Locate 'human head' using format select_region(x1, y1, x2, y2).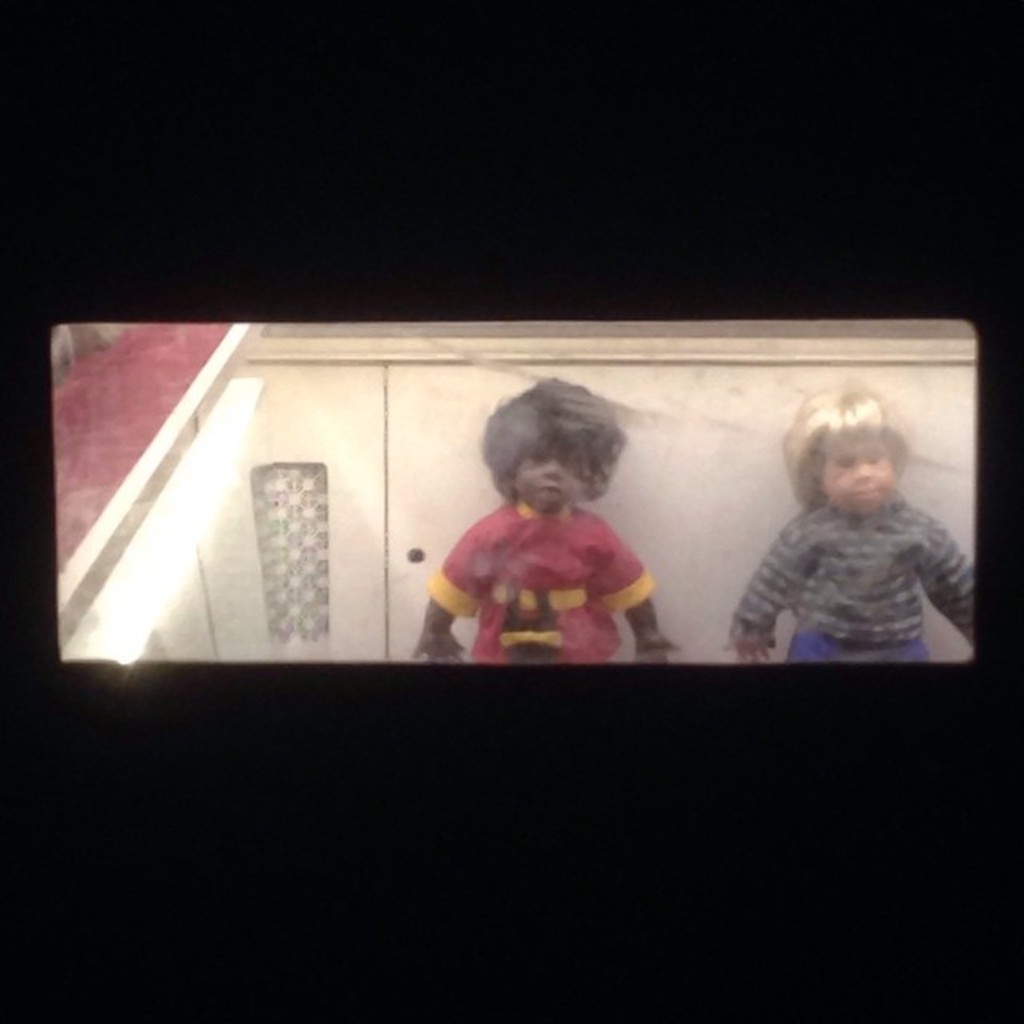
select_region(806, 406, 928, 525).
